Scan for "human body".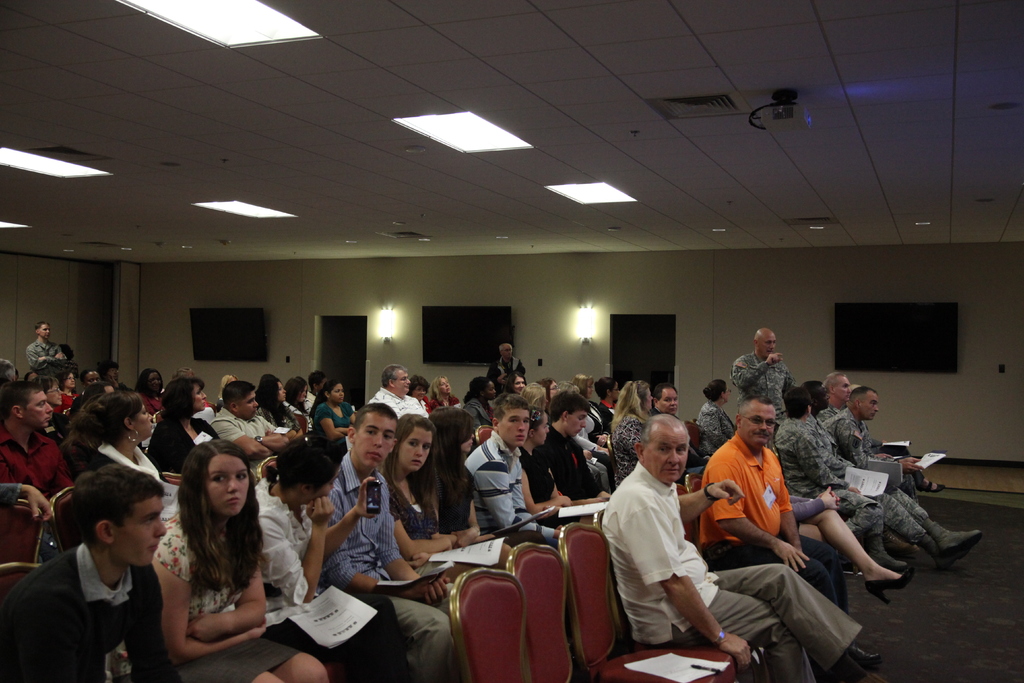
Scan result: detection(697, 403, 739, 454).
